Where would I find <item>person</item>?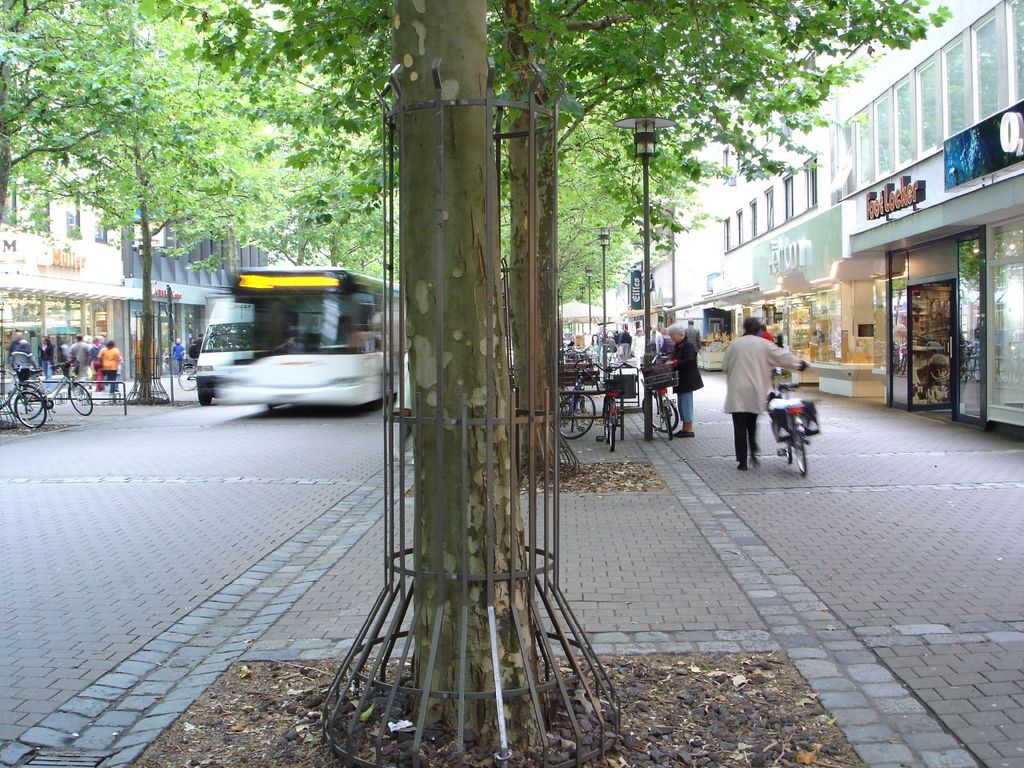
At pyautogui.locateOnScreen(38, 337, 56, 387).
